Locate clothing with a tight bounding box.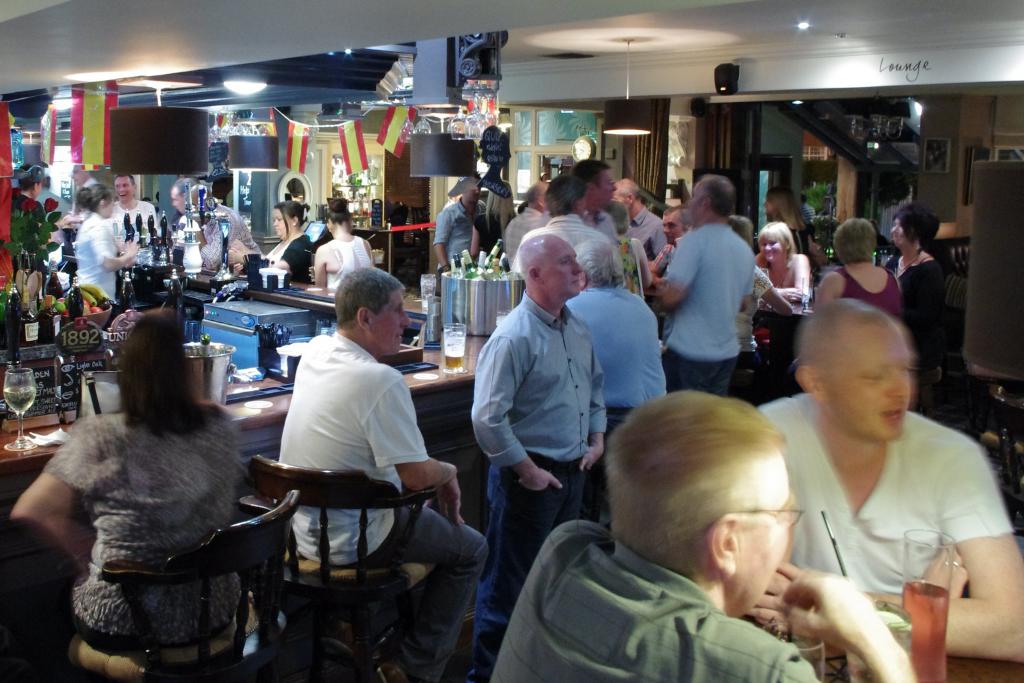
<box>268,235,314,328</box>.
